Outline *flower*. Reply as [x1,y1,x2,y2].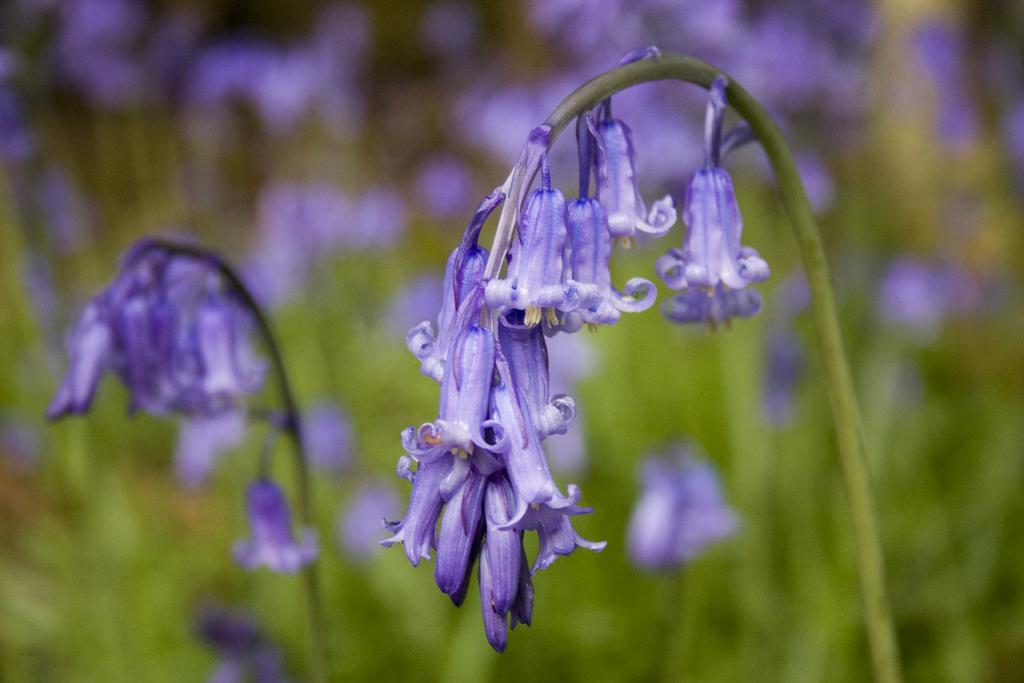
[235,439,323,575].
